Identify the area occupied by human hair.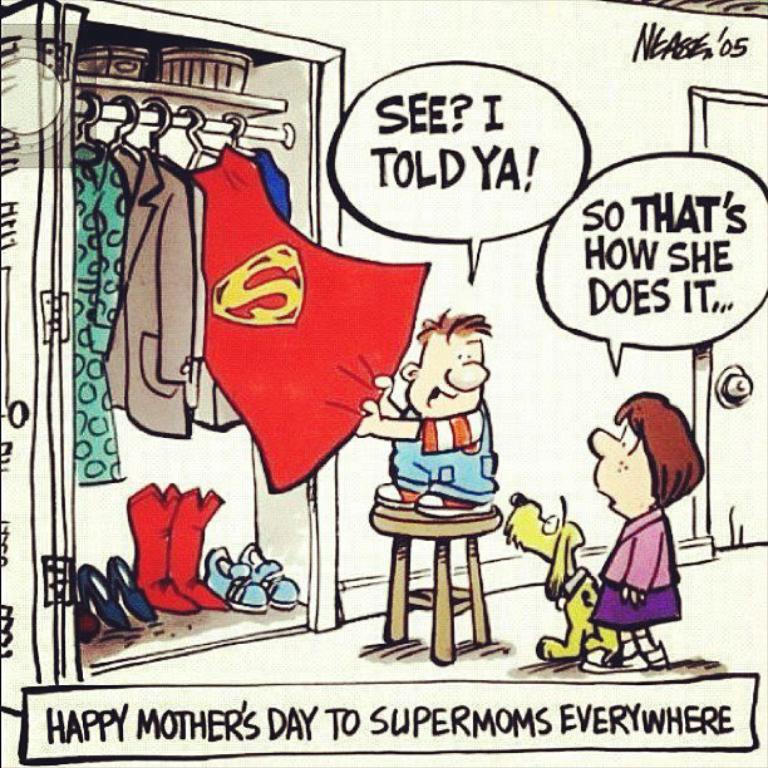
Area: region(607, 404, 700, 530).
